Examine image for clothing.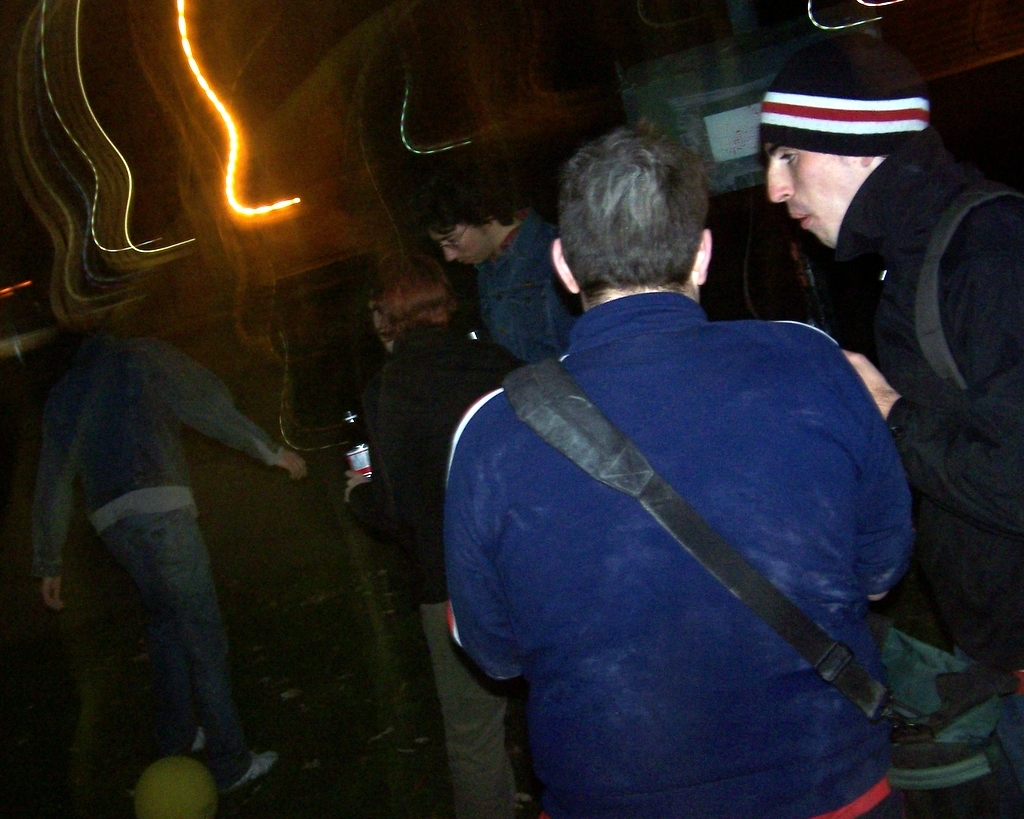
Examination result: bbox=(454, 288, 915, 818).
